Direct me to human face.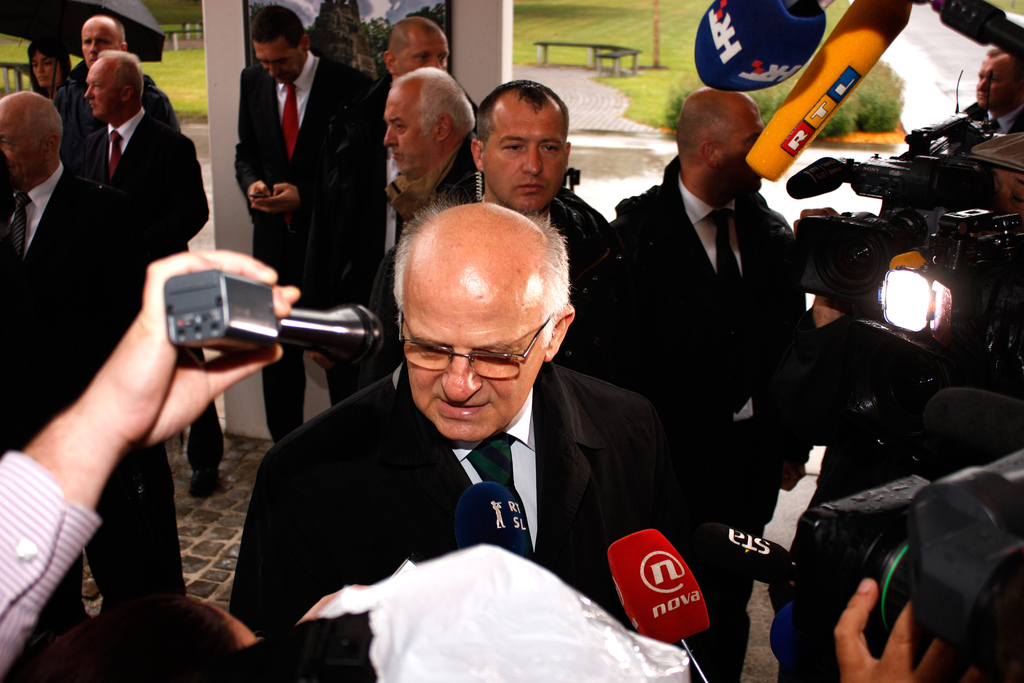
Direction: {"x1": 715, "y1": 104, "x2": 769, "y2": 193}.
